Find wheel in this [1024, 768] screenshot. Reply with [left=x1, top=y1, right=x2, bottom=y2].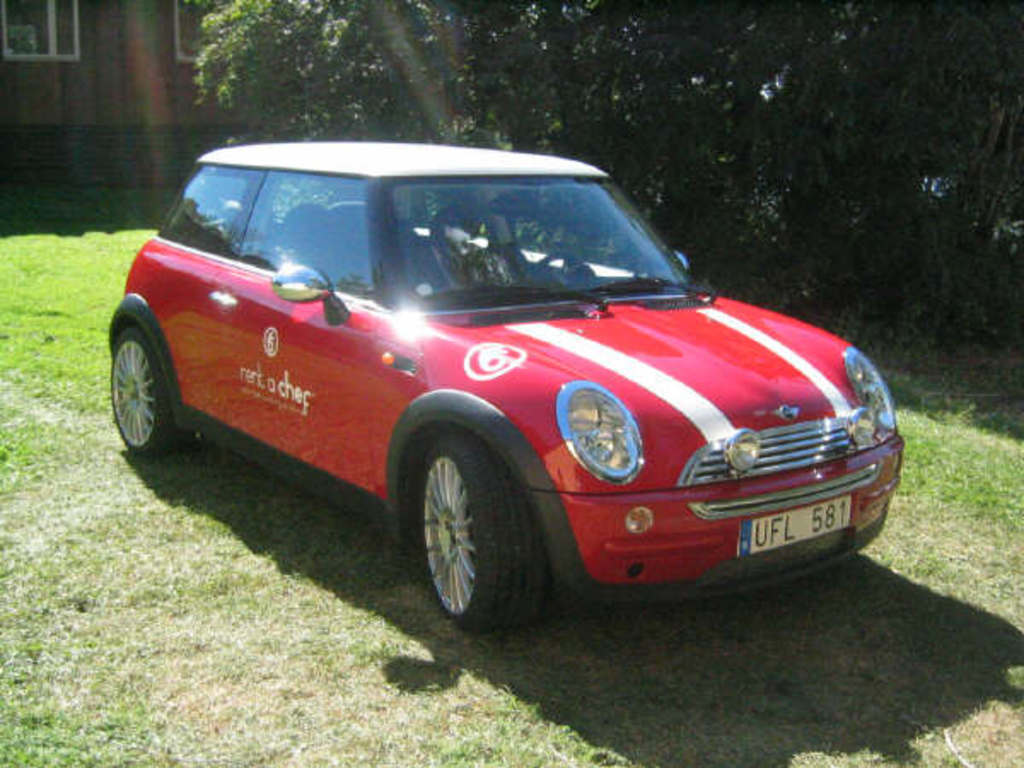
[left=109, top=329, right=196, bottom=456].
